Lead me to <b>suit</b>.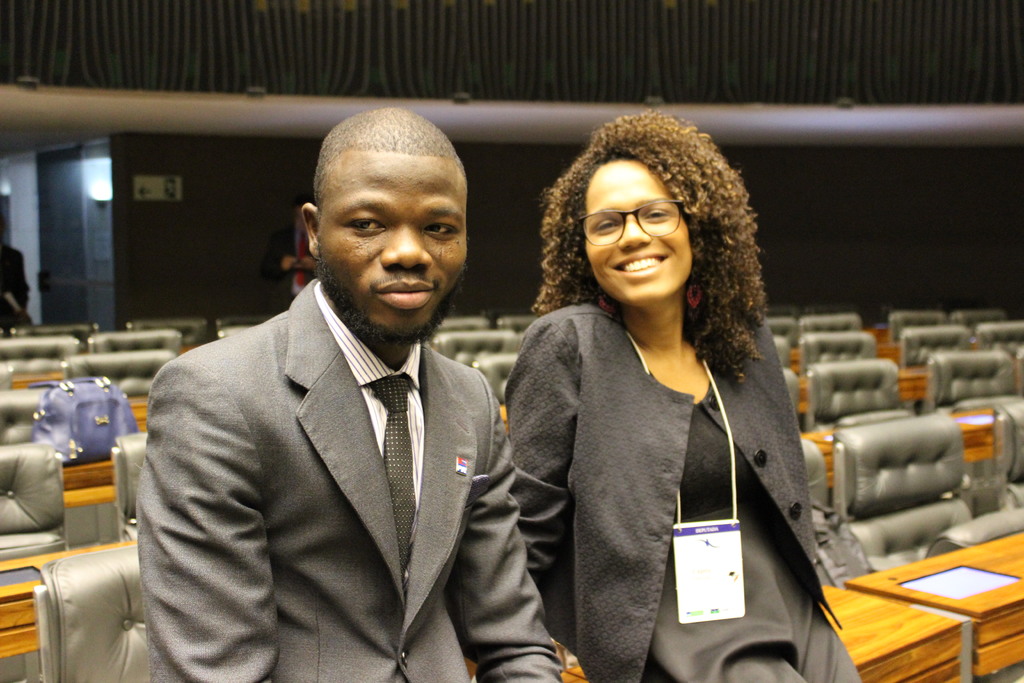
Lead to [x1=508, y1=293, x2=872, y2=682].
